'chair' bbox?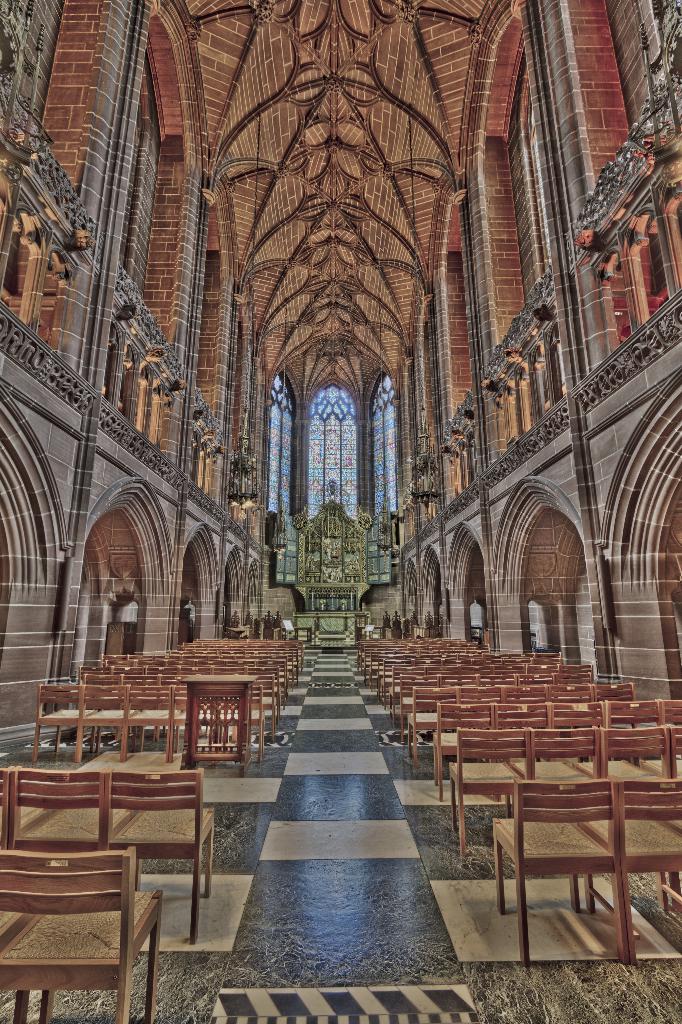
<box>0,767,20,849</box>
